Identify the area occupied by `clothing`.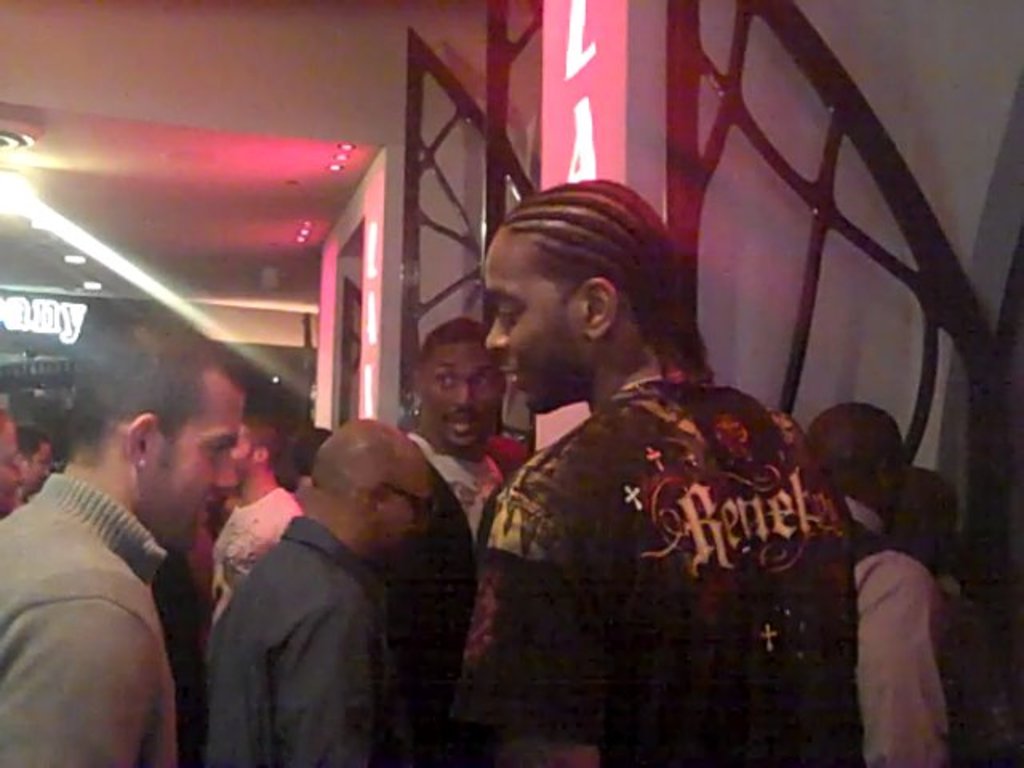
Area: crop(195, 517, 442, 766).
